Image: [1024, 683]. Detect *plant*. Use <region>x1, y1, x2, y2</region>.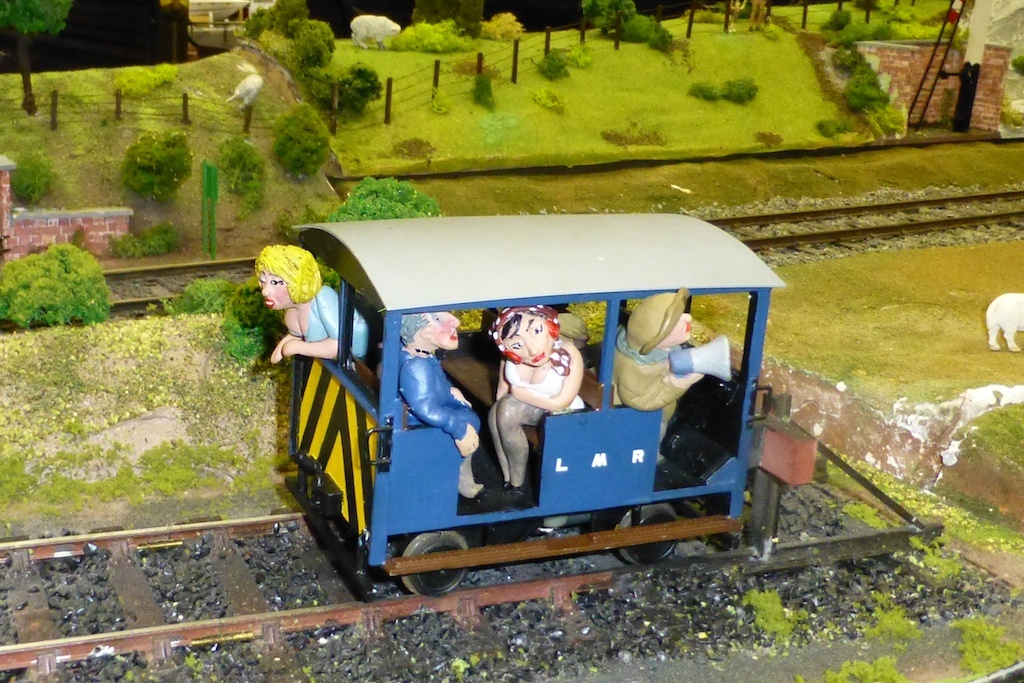
<region>839, 84, 891, 111</region>.
